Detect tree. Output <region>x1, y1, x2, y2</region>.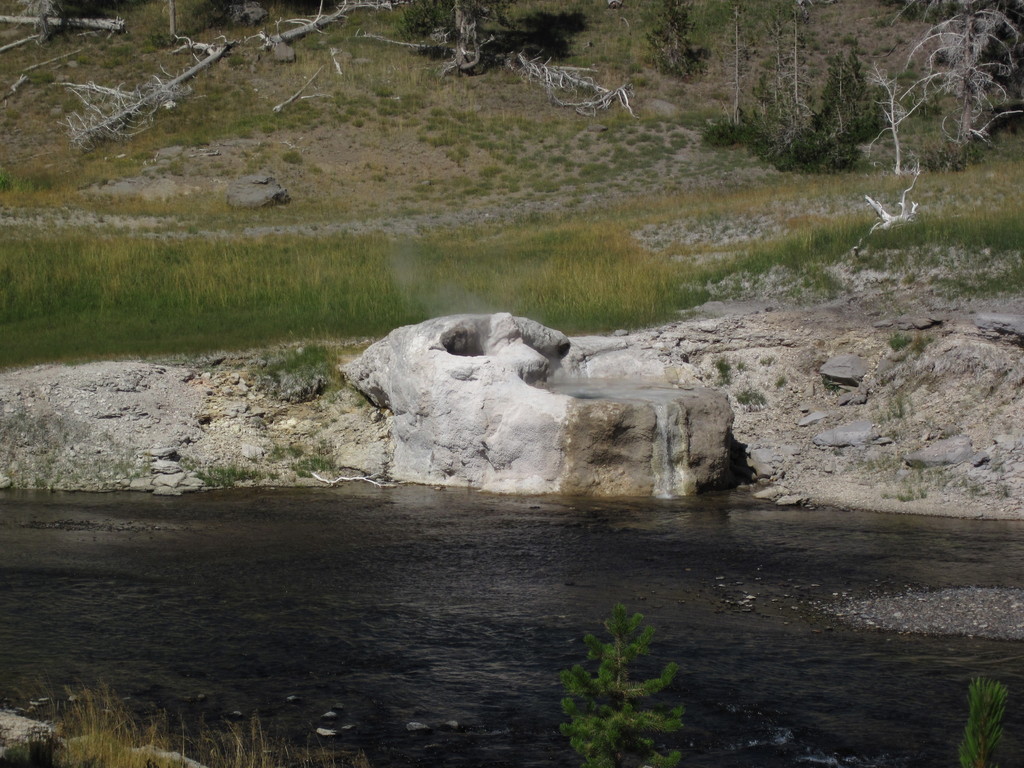
<region>631, 0, 716, 79</region>.
